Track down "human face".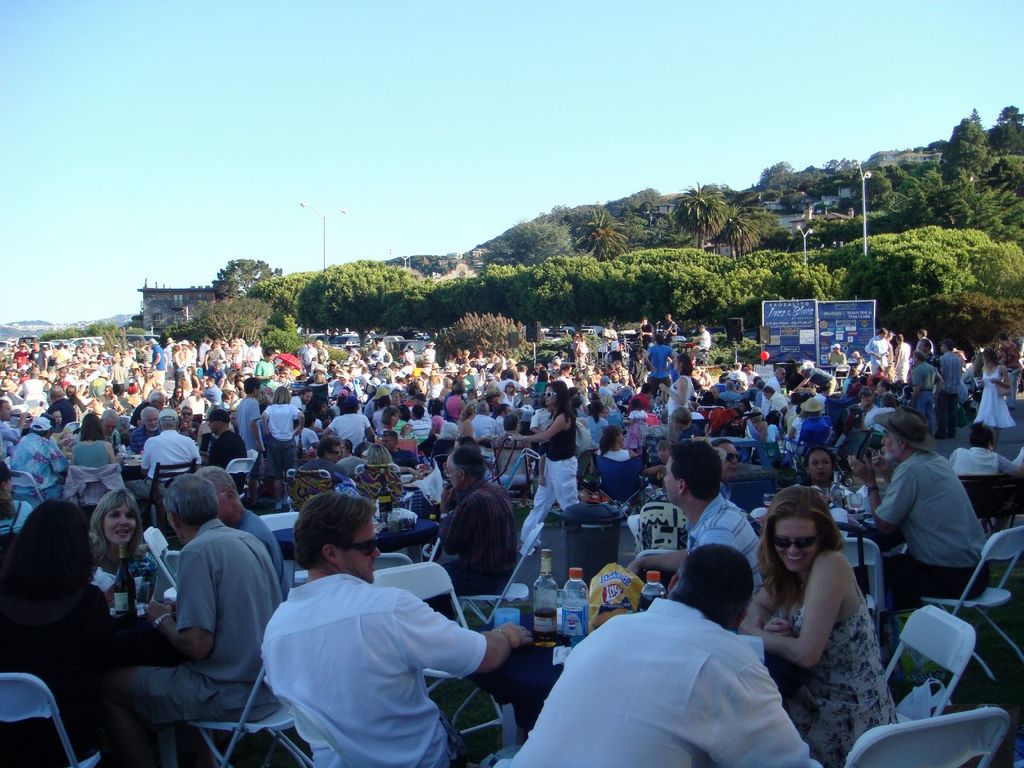
Tracked to x1=718, y1=442, x2=741, y2=477.
